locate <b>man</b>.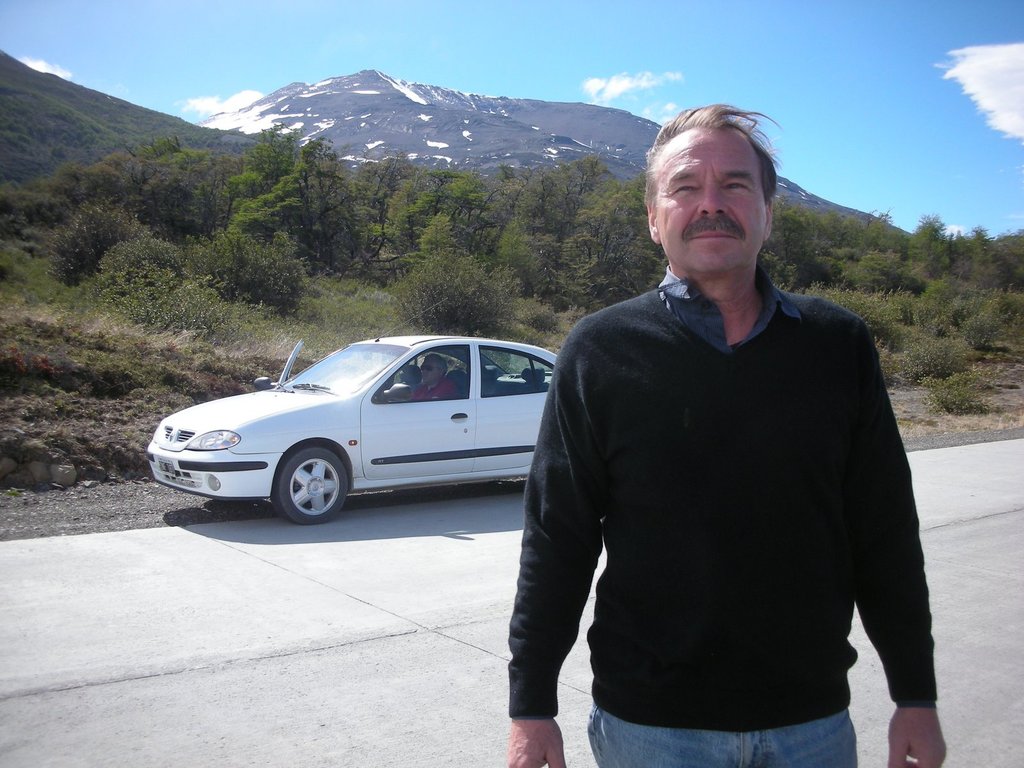
Bounding box: rect(392, 341, 461, 407).
